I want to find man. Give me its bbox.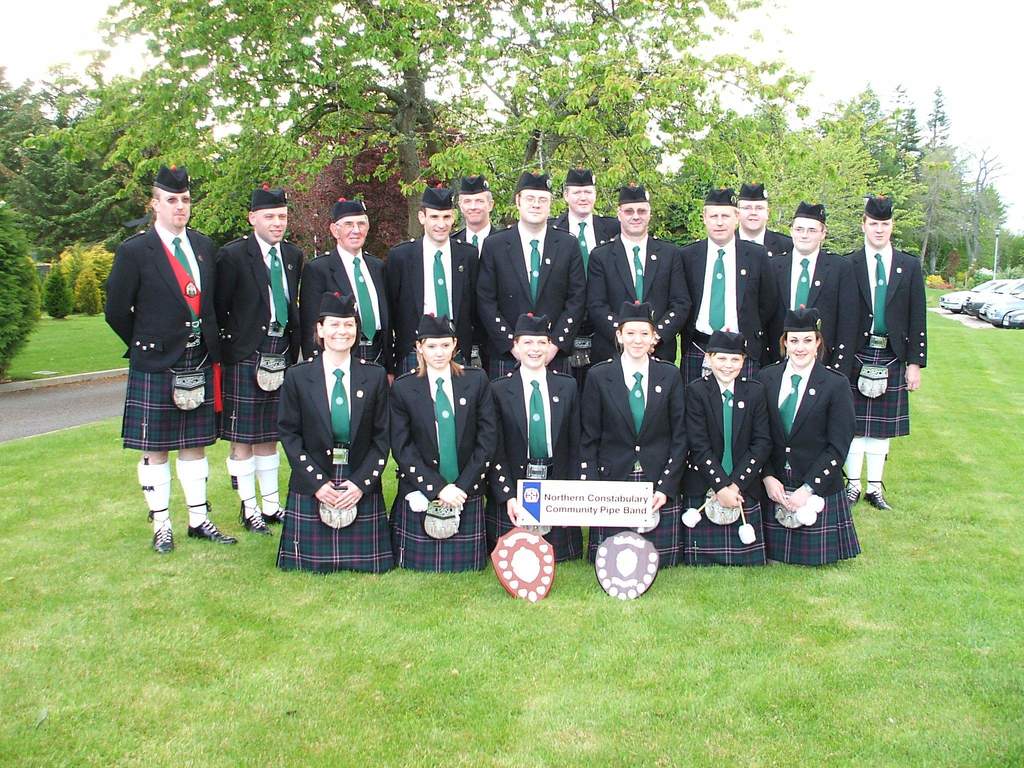
rect(216, 182, 303, 535).
